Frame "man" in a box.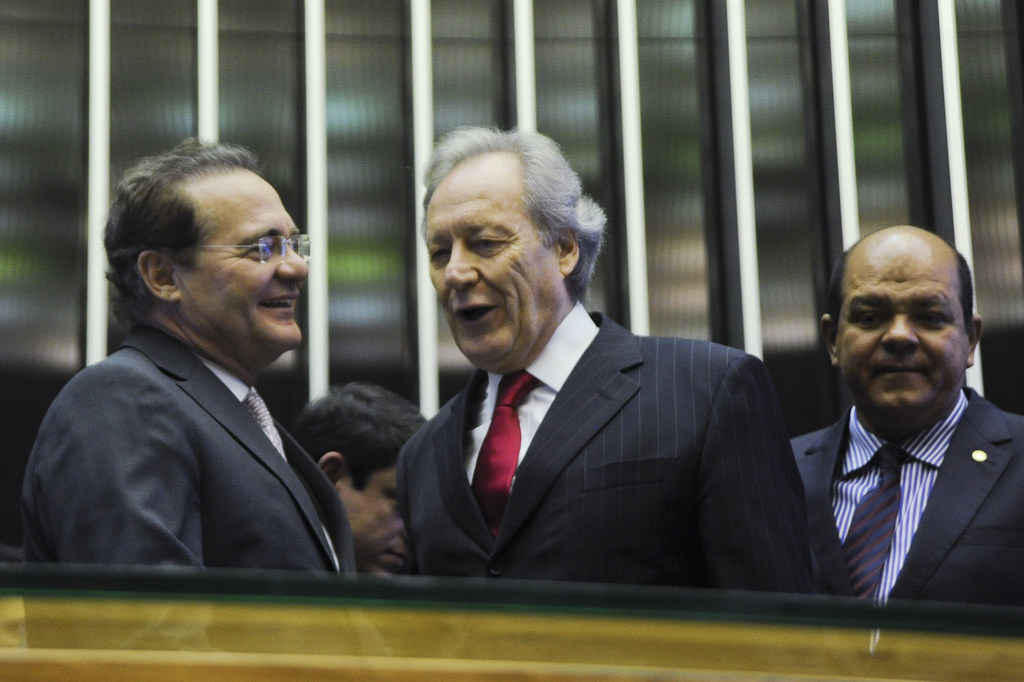
(396,131,859,681).
